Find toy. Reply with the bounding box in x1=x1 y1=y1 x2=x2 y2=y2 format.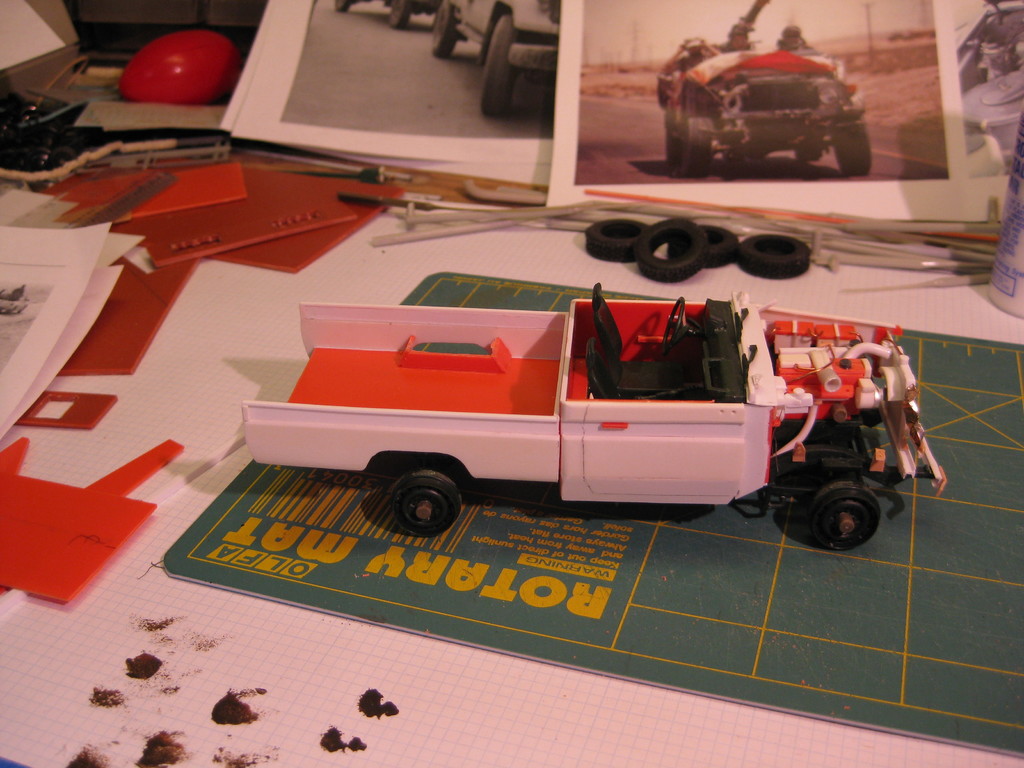
x1=17 y1=393 x2=114 y2=429.
